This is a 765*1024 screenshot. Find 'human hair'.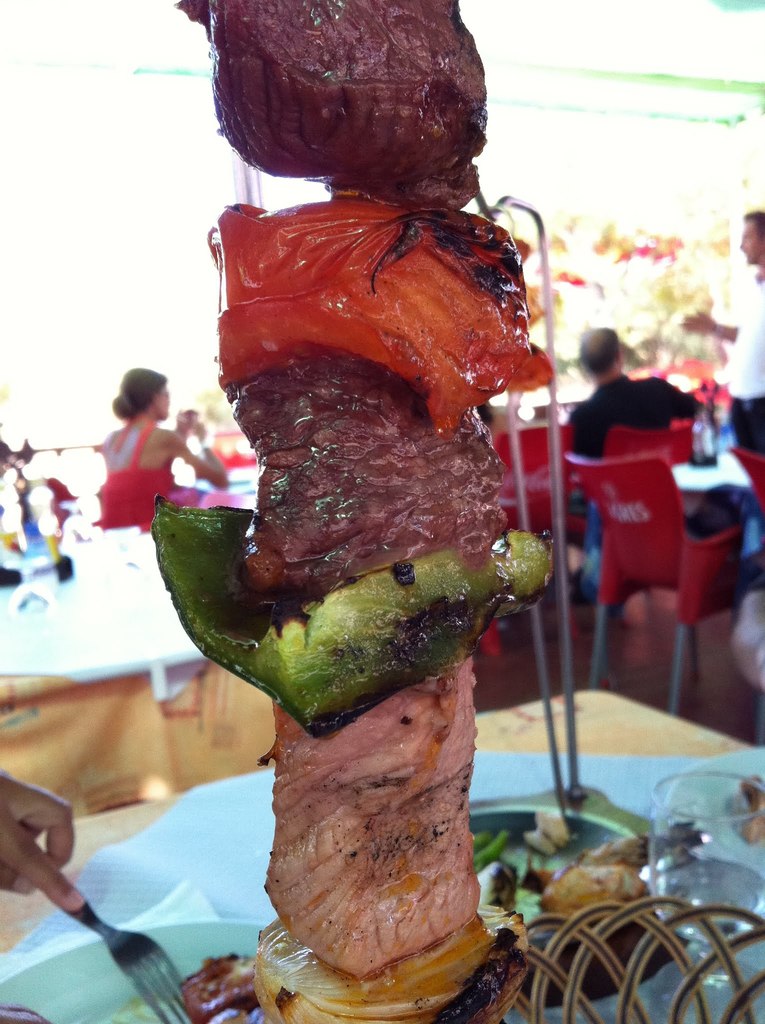
Bounding box: bbox=(113, 367, 168, 419).
